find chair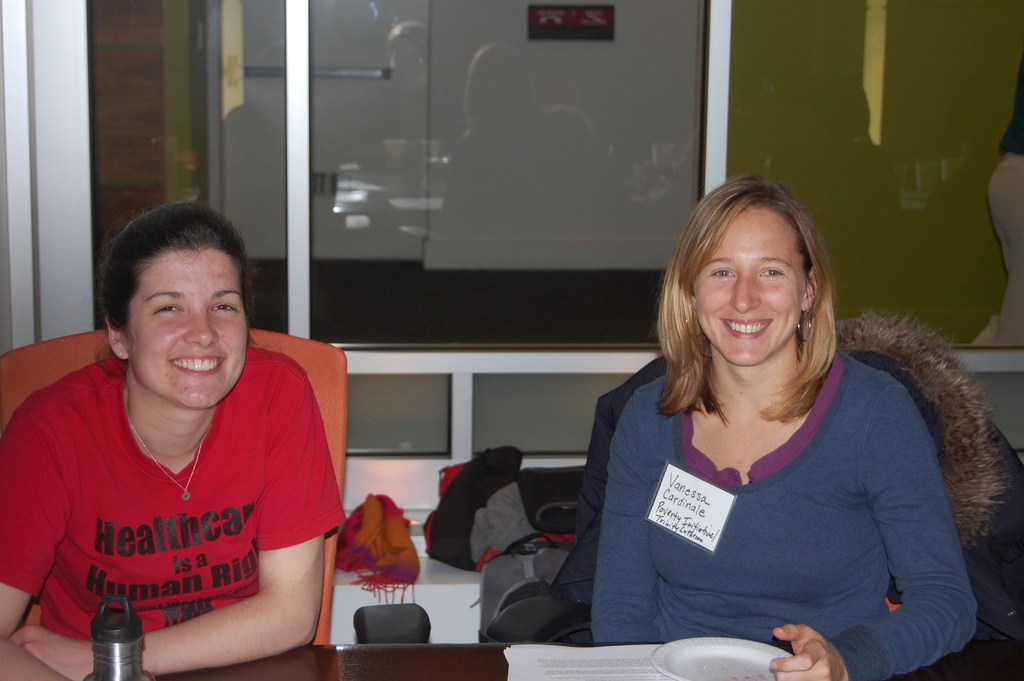
582/324/1023/680
